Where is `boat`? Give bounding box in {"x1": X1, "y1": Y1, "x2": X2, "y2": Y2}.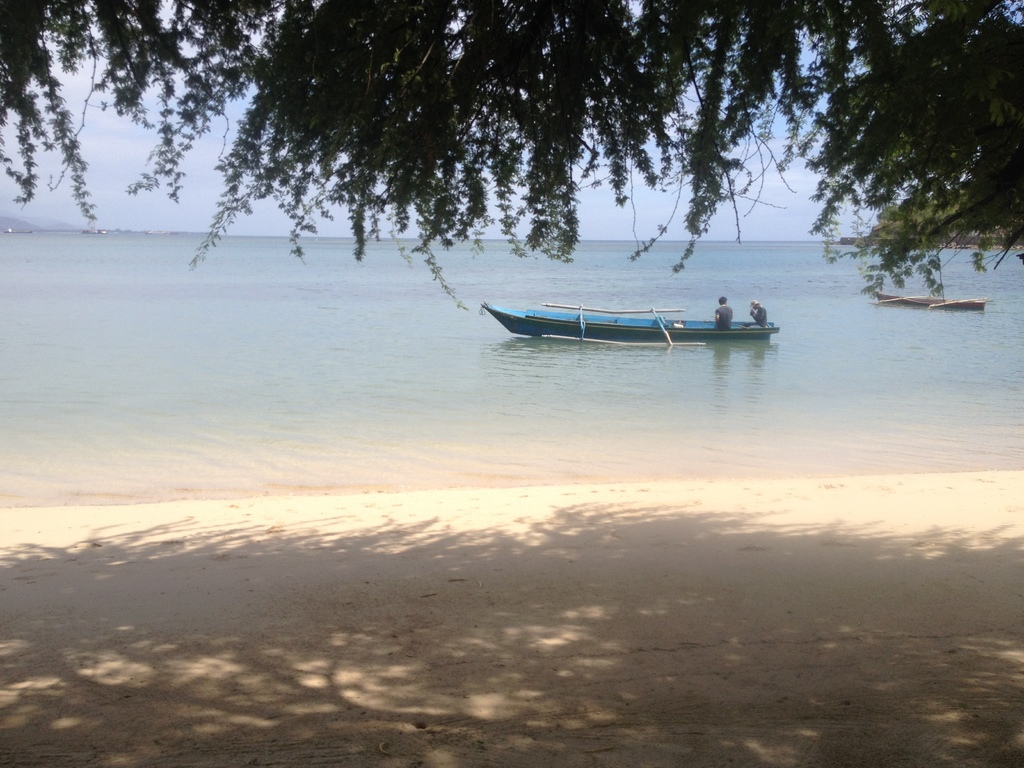
{"x1": 872, "y1": 291, "x2": 989, "y2": 315}.
